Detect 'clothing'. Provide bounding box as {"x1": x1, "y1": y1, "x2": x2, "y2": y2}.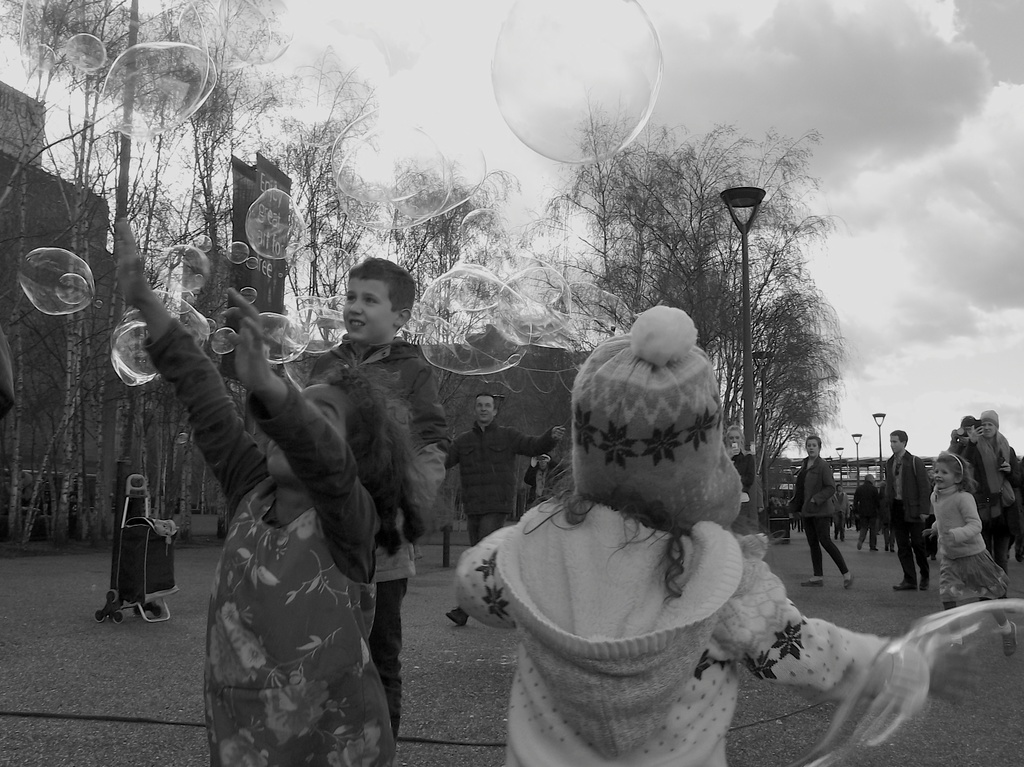
{"x1": 925, "y1": 478, "x2": 1005, "y2": 602}.
